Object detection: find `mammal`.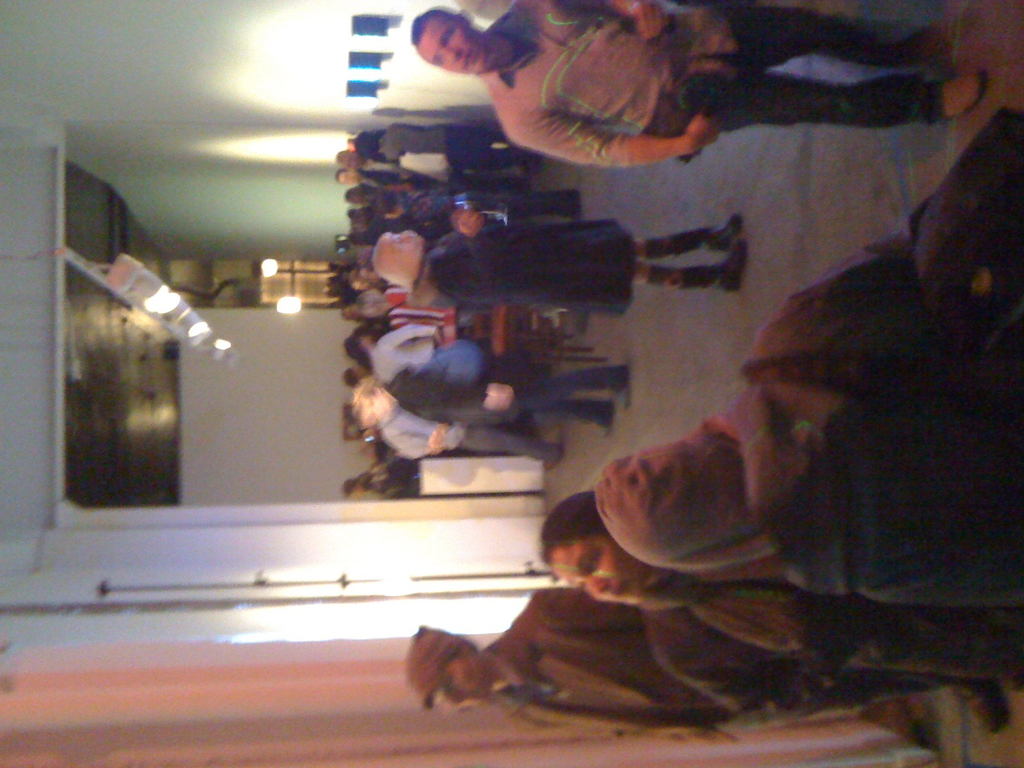
<region>540, 493, 1023, 713</region>.
